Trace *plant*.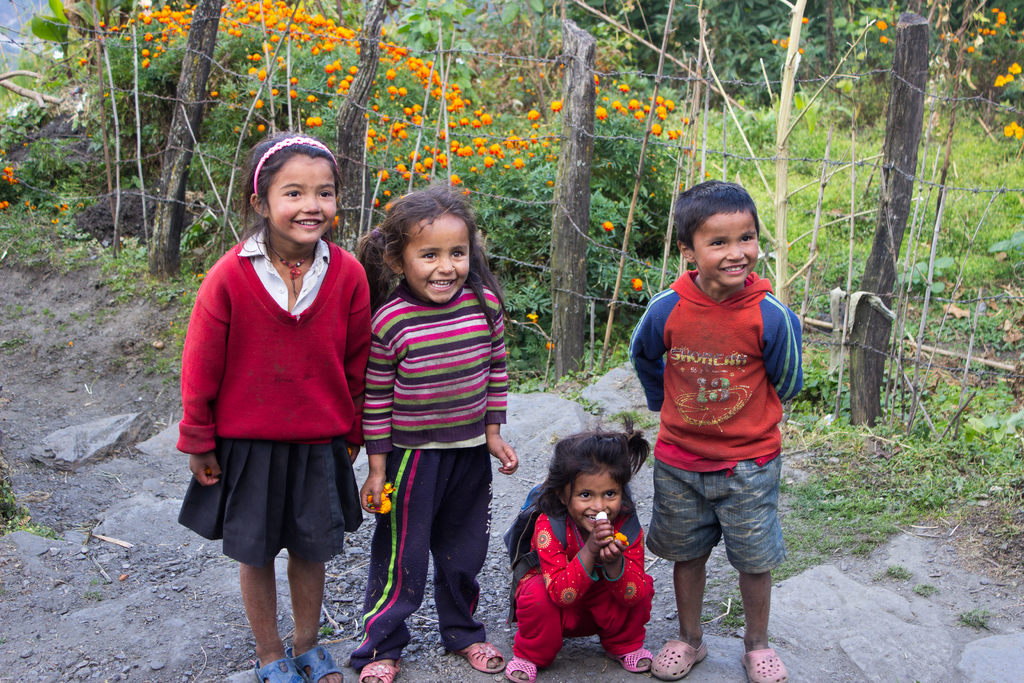
Traced to (x1=910, y1=576, x2=934, y2=596).
